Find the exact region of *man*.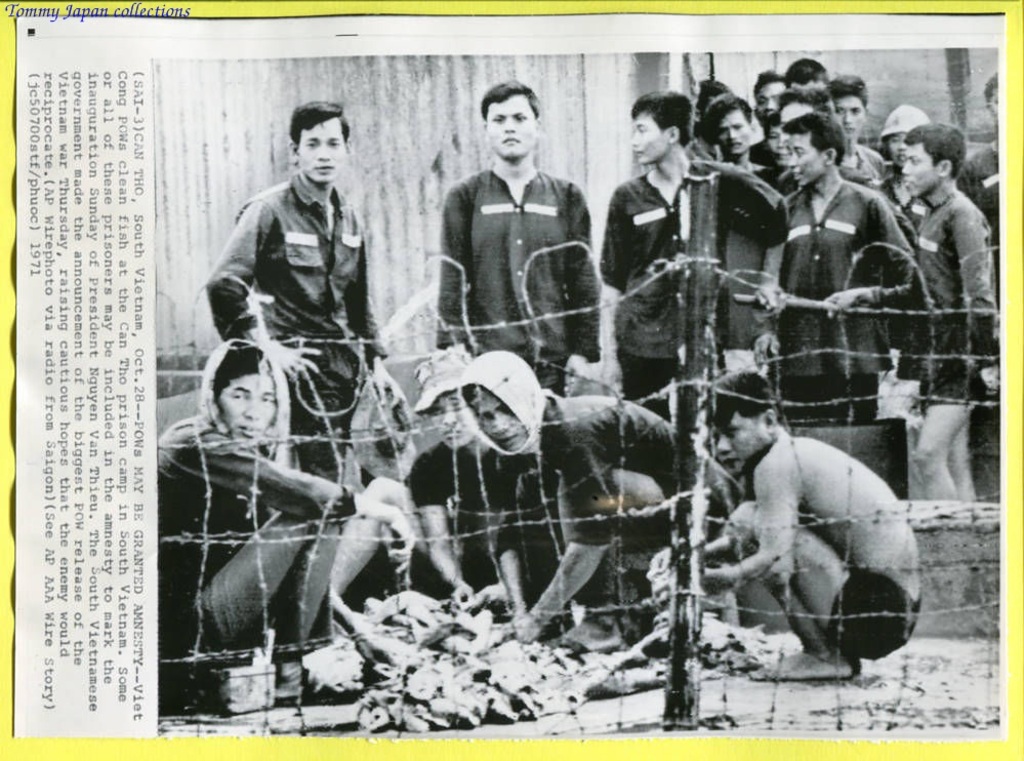
Exact region: box=[456, 349, 693, 642].
